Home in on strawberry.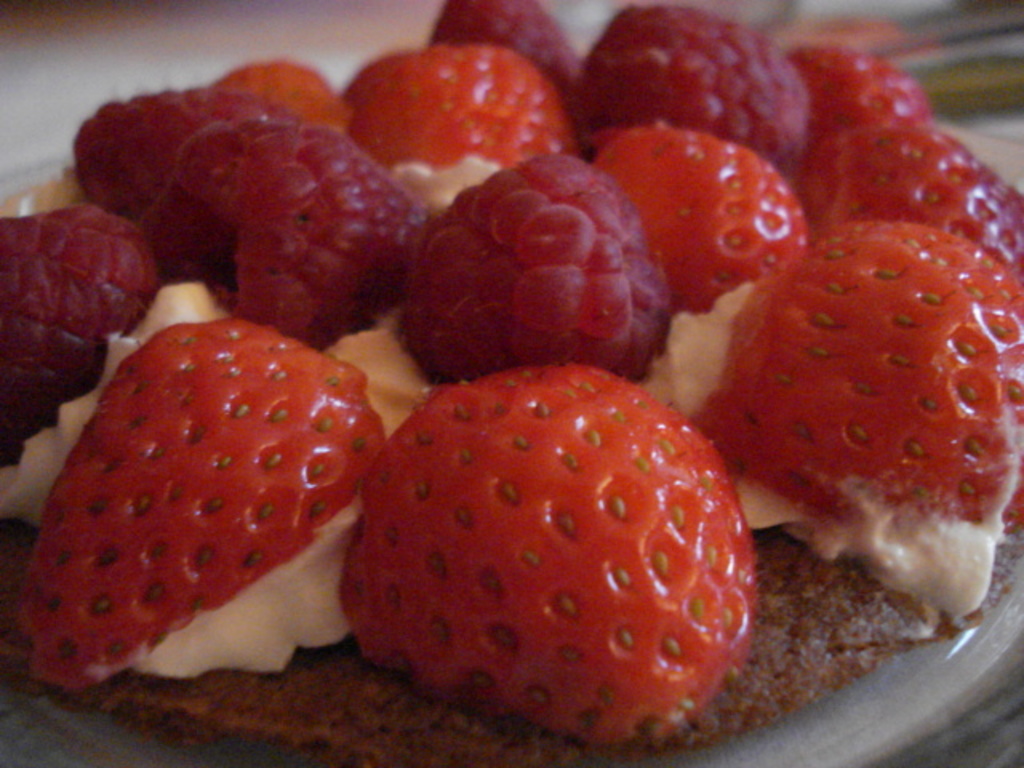
Homed in at <region>339, 350, 757, 749</region>.
